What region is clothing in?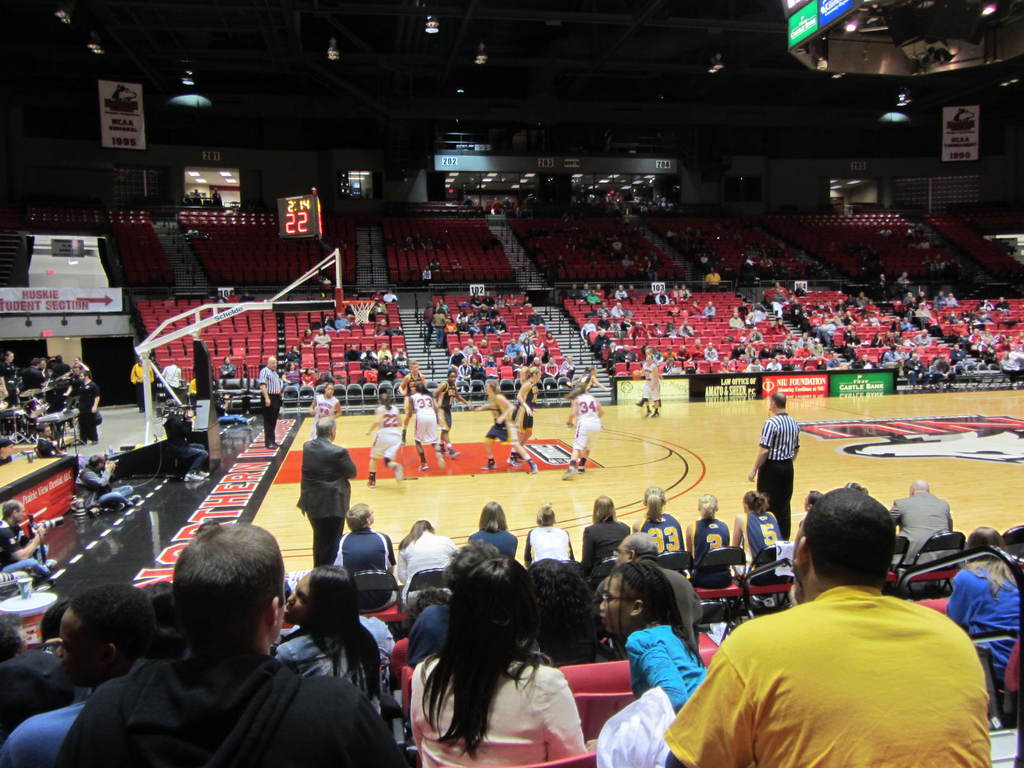
crop(349, 352, 361, 363).
